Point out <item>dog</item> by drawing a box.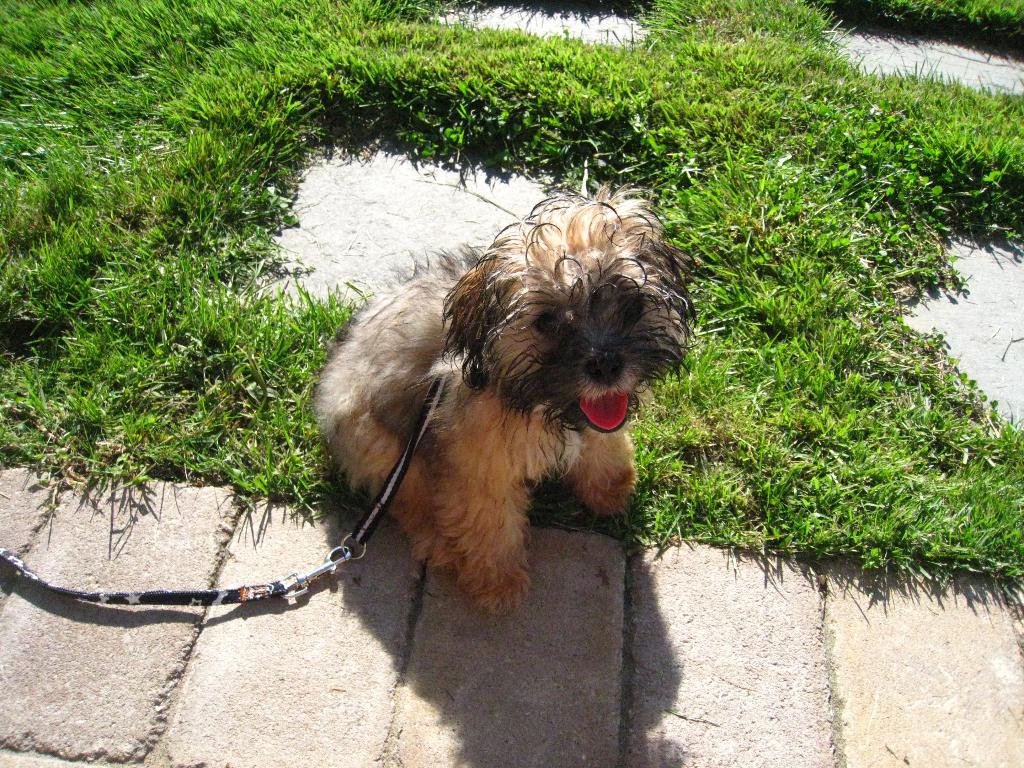
(x1=311, y1=177, x2=698, y2=631).
